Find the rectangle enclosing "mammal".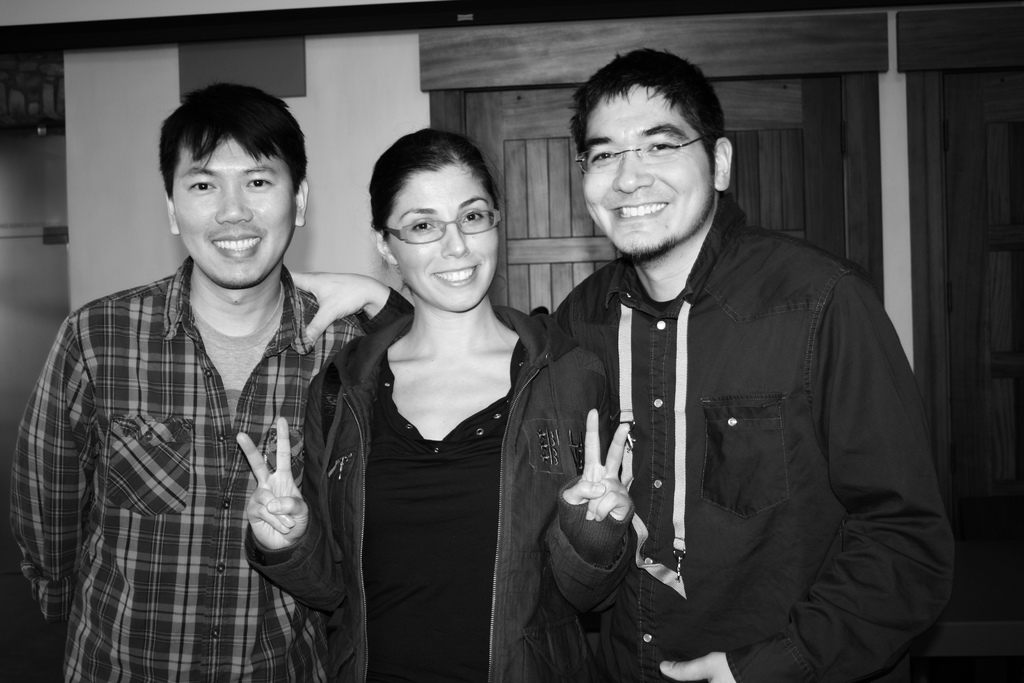
detection(237, 126, 626, 682).
